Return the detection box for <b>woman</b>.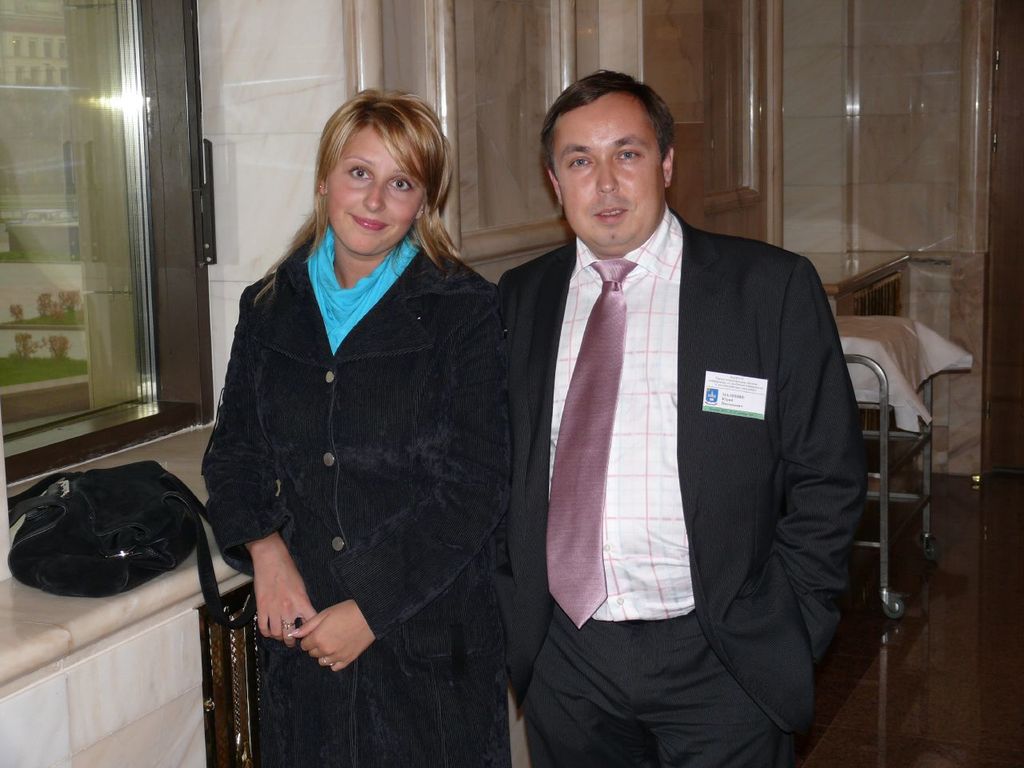
178,52,515,767.
